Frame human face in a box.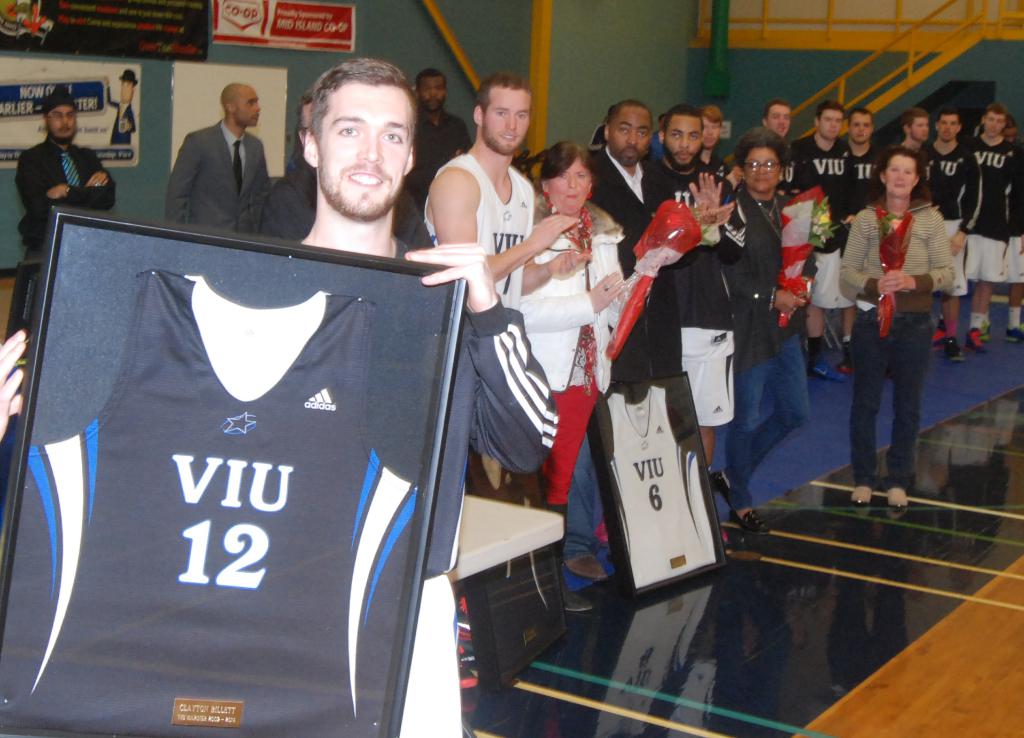
l=910, t=118, r=931, b=148.
